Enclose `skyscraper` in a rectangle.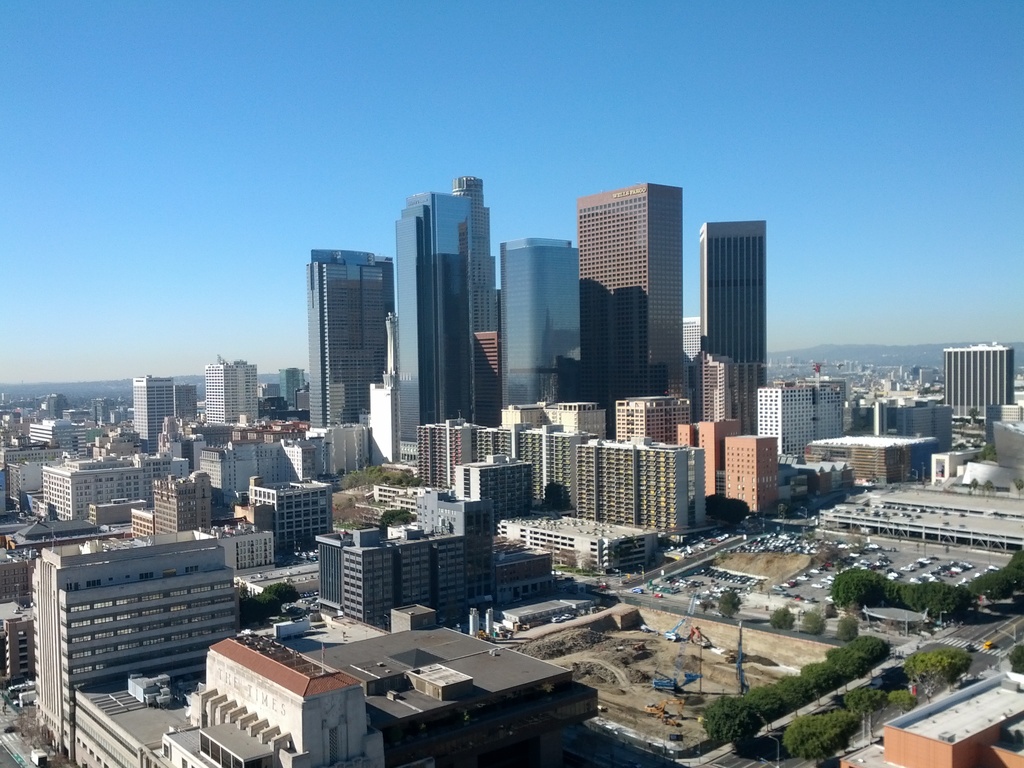
bbox=[413, 486, 497, 610].
